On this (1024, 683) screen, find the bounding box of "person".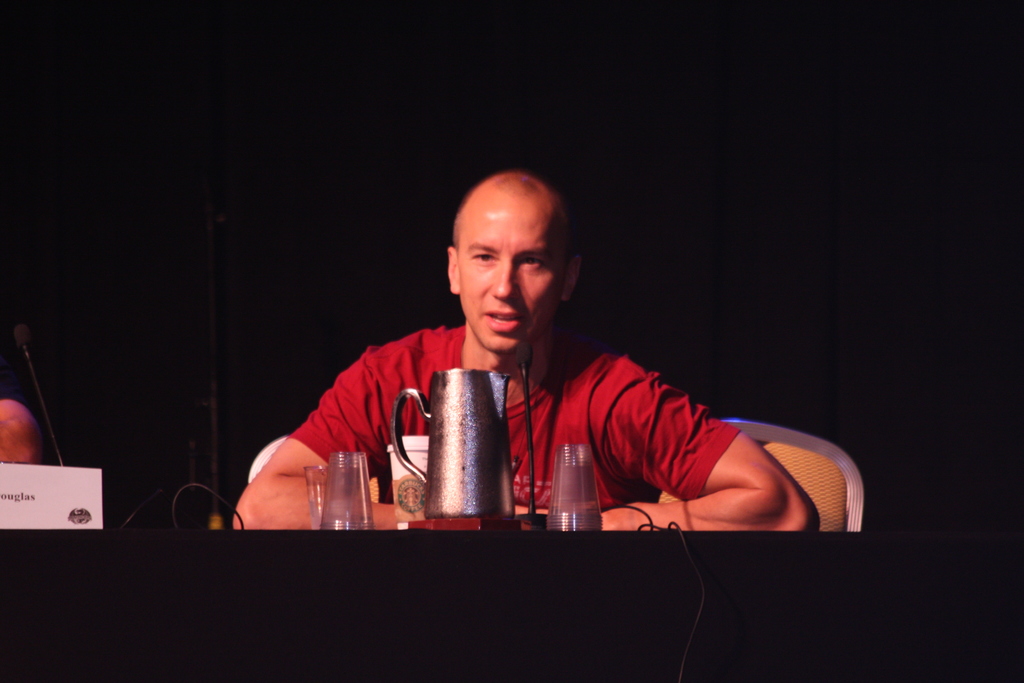
Bounding box: 283,160,829,595.
